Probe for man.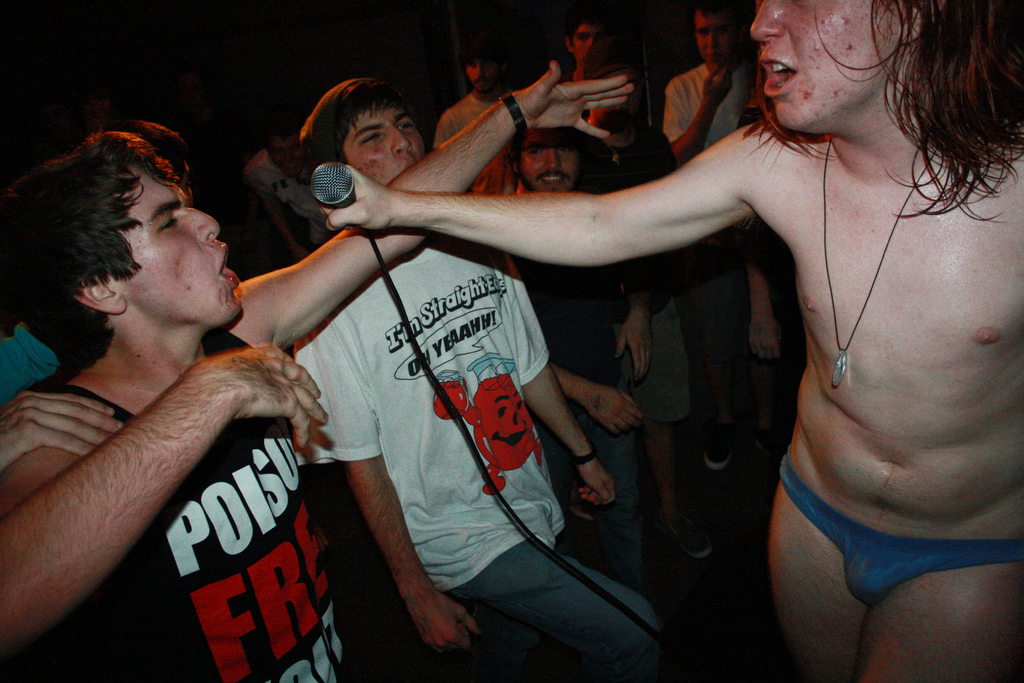
Probe result: <bbox>563, 16, 609, 149</bbox>.
